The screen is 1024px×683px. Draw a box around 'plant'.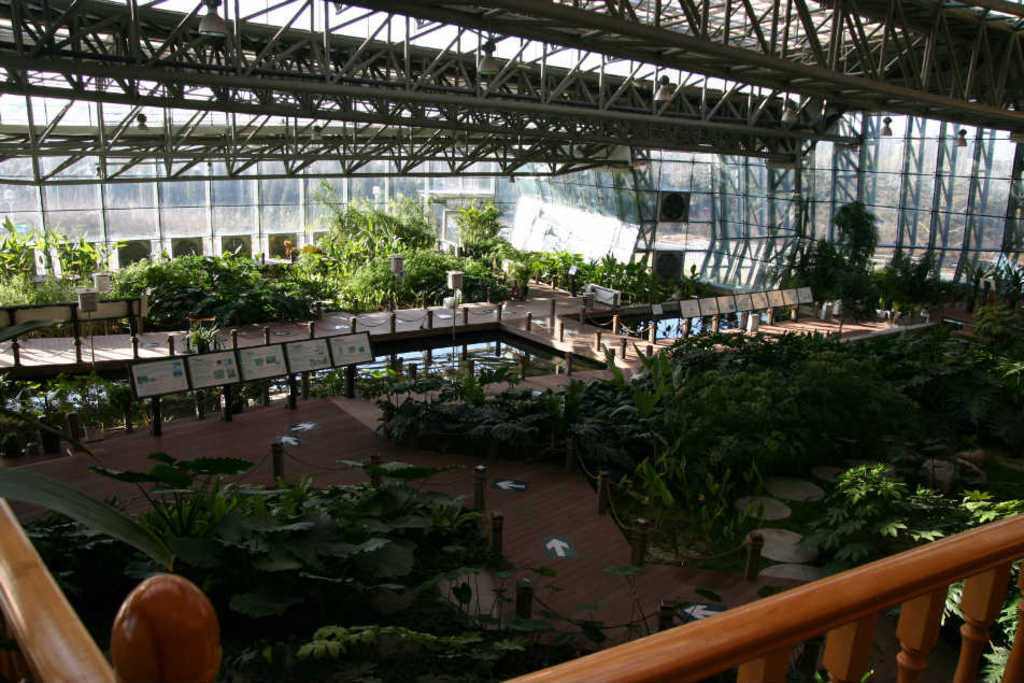
Rect(962, 251, 1001, 321).
